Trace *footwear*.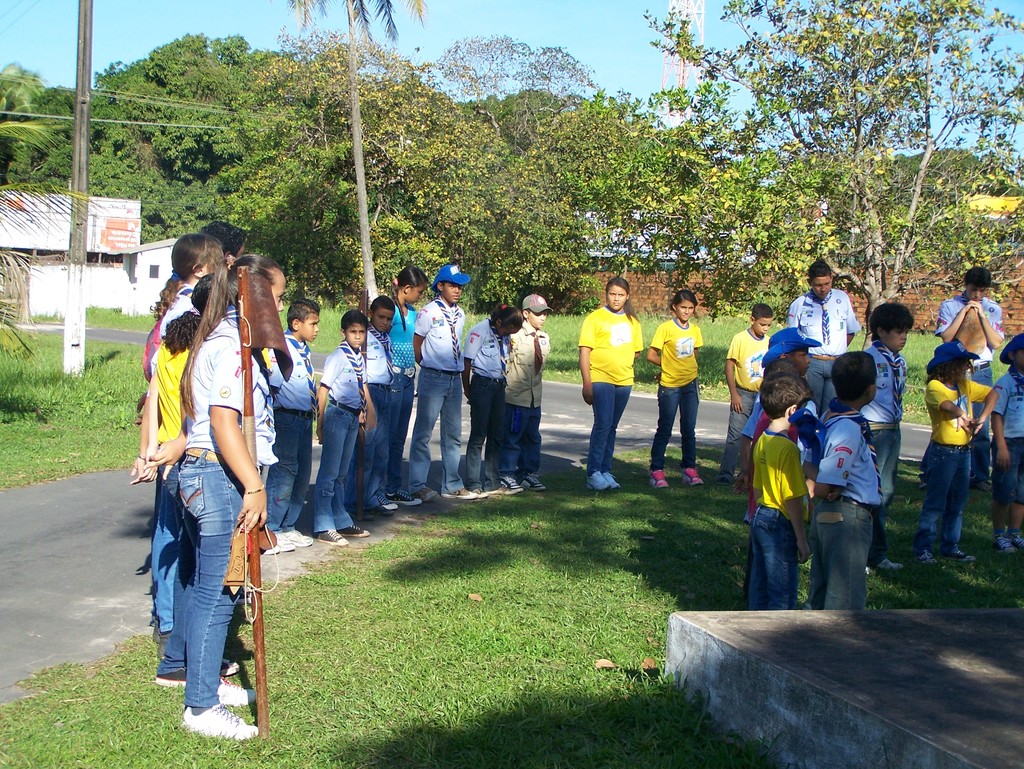
Traced to bbox(917, 548, 942, 569).
